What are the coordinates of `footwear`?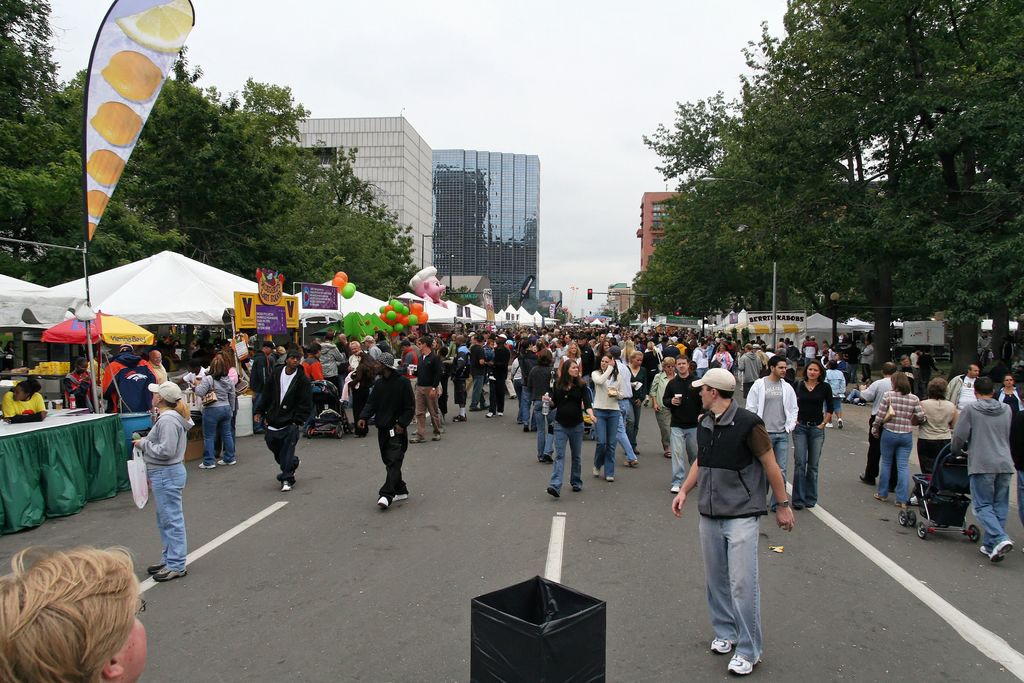
x1=723, y1=646, x2=762, y2=677.
